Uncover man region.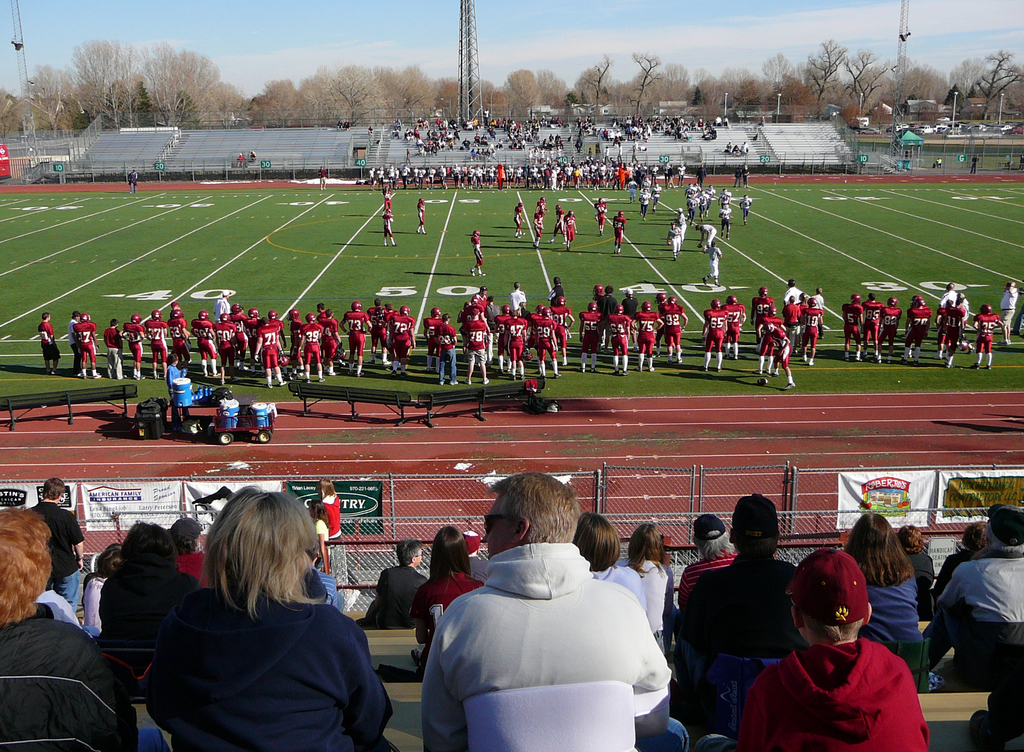
Uncovered: [left=510, top=202, right=530, bottom=237].
